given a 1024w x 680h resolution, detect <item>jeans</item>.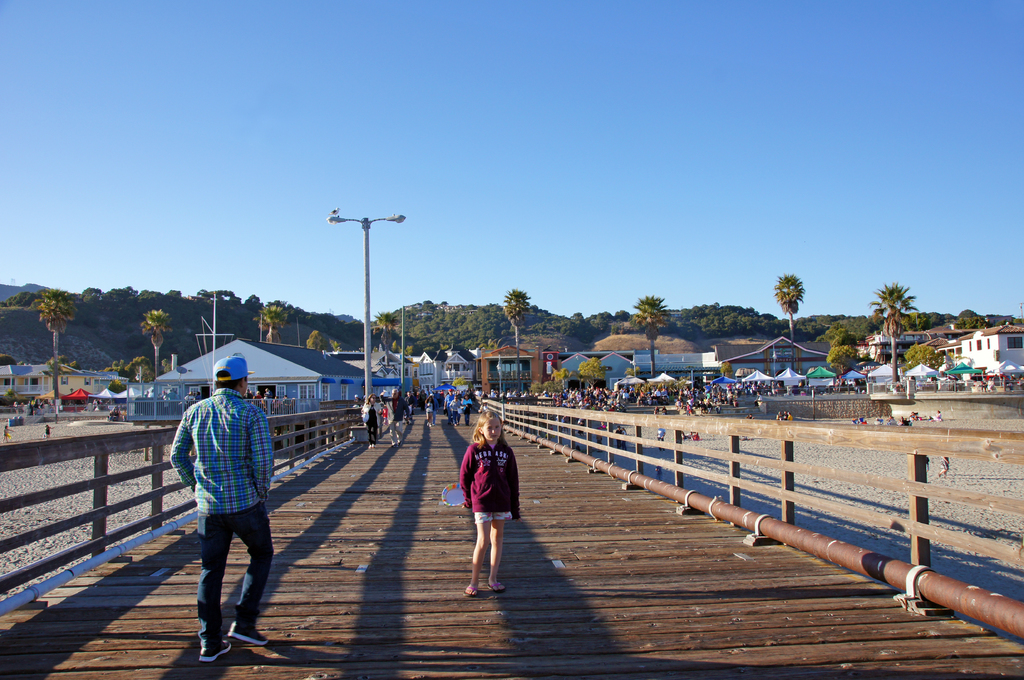
bbox=(184, 503, 272, 660).
